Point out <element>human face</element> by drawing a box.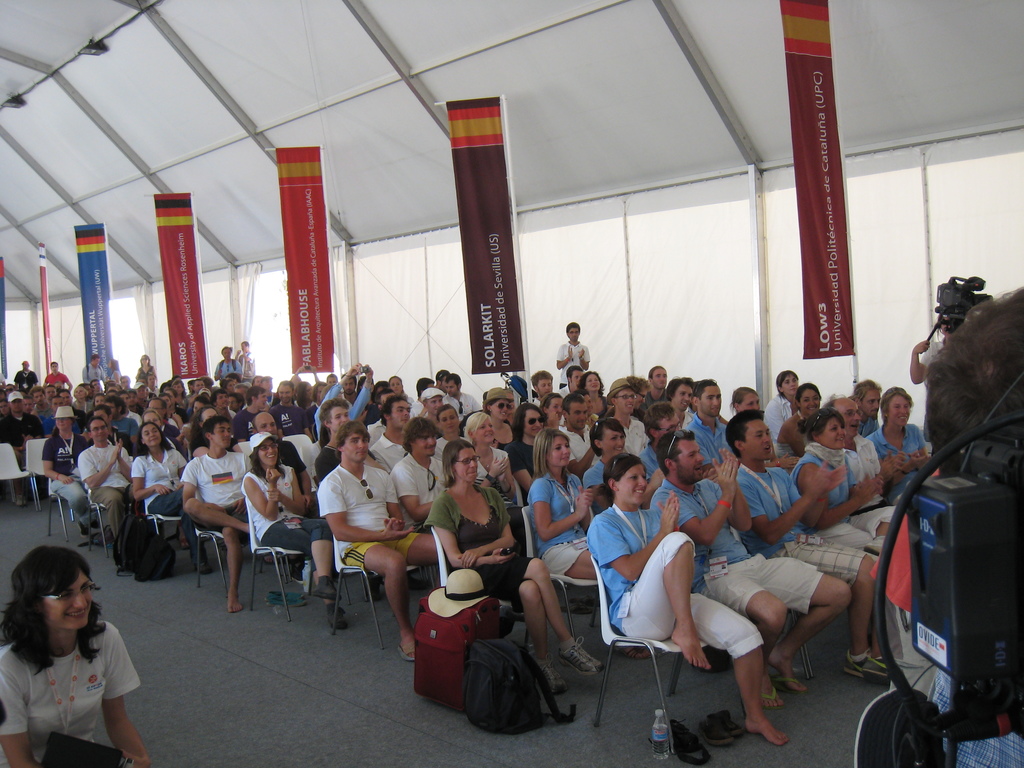
(820,417,847,451).
